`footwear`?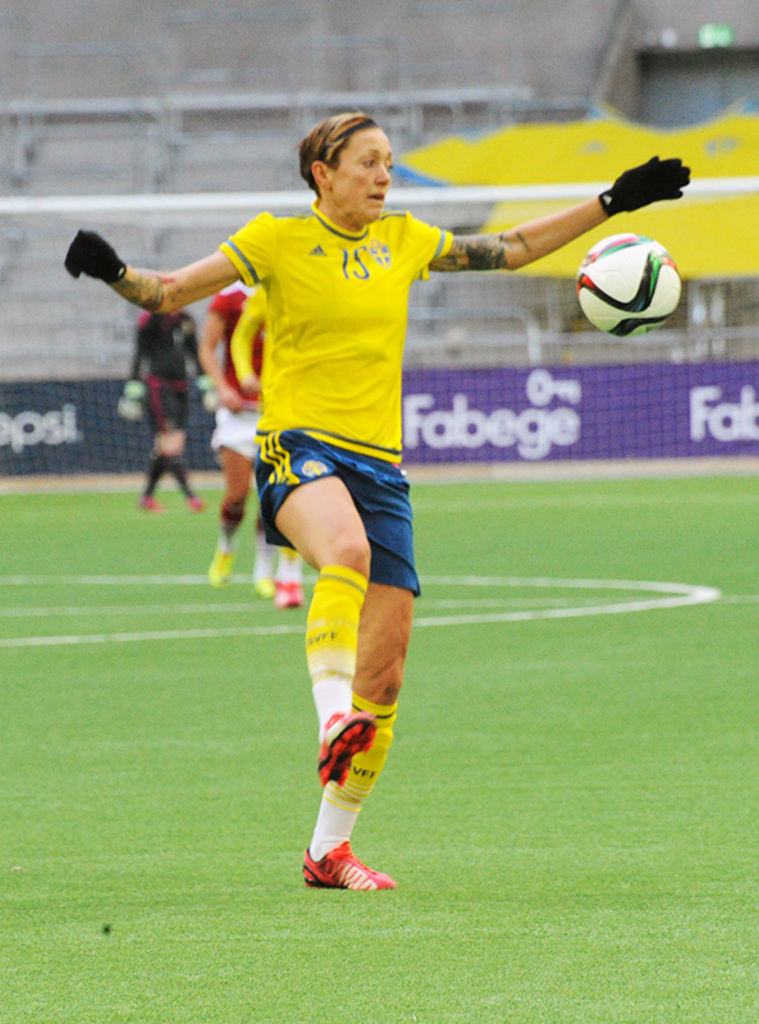
bbox(200, 534, 236, 584)
